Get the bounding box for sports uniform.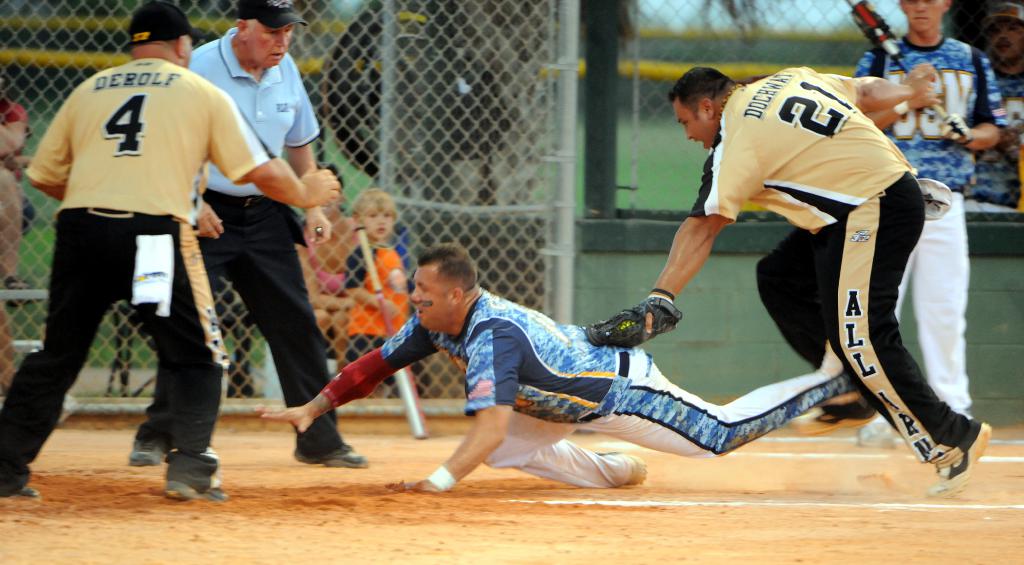
x1=590, y1=61, x2=998, y2=496.
